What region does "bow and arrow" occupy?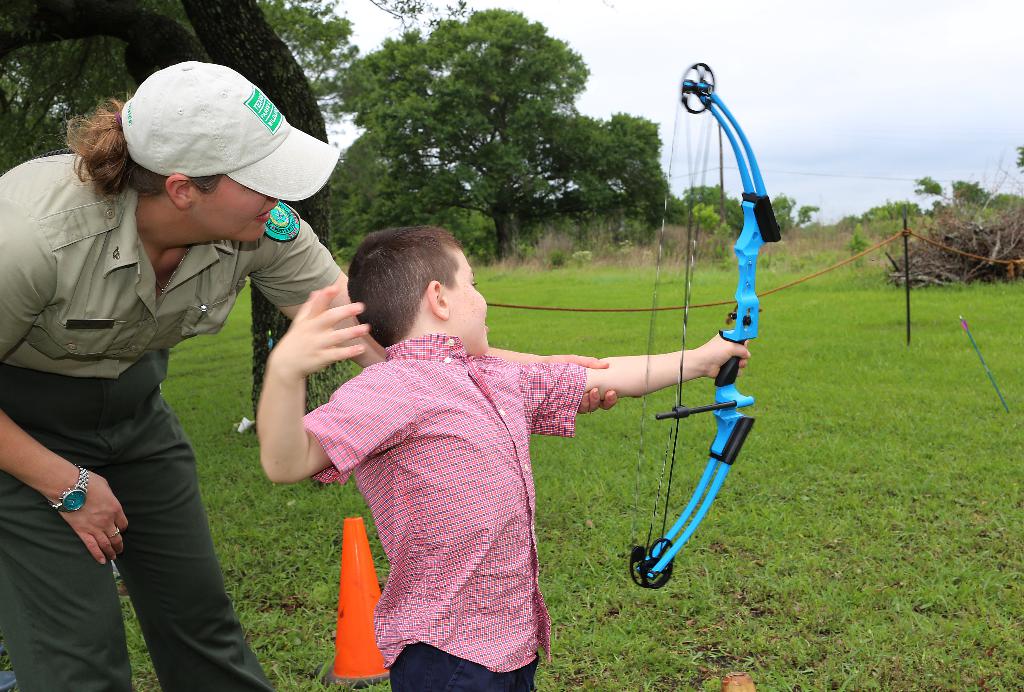
(left=627, top=57, right=784, bottom=594).
